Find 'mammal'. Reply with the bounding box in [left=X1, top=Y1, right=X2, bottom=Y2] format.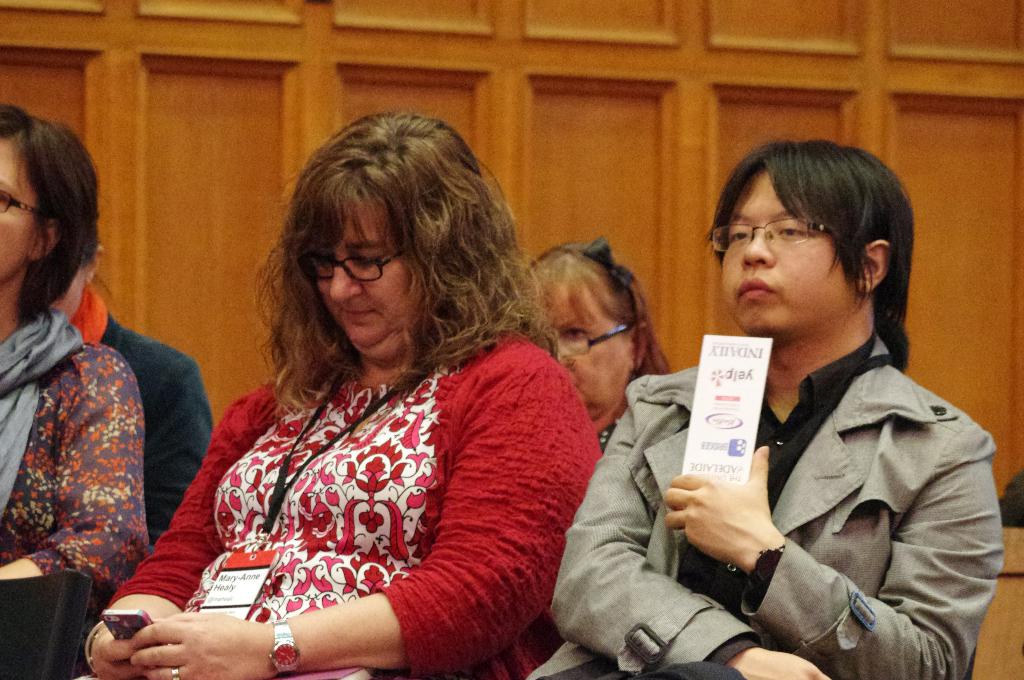
[left=87, top=108, right=602, bottom=678].
